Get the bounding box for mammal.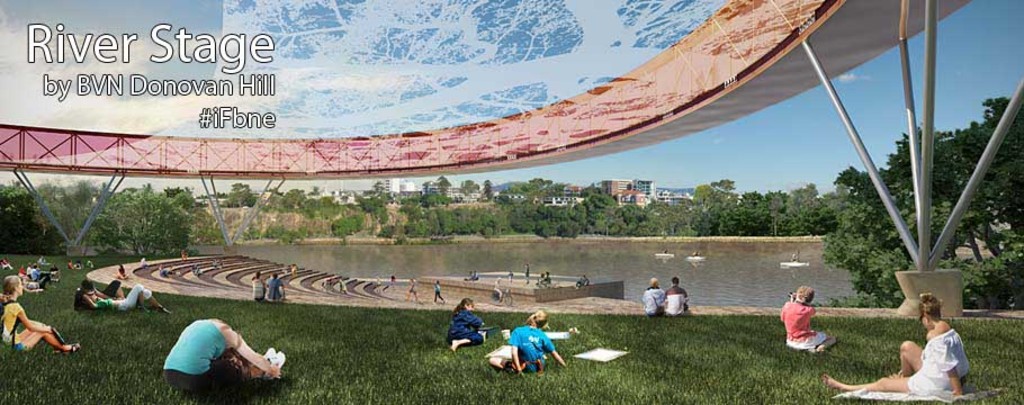
locate(507, 270, 510, 284).
